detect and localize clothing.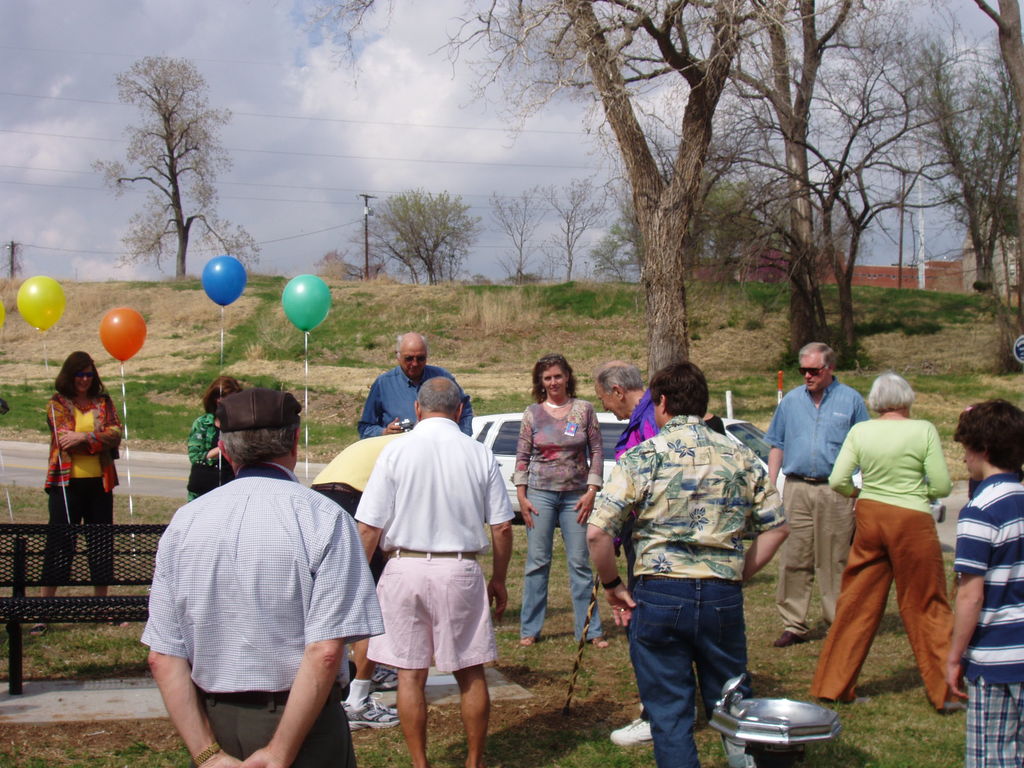
Localized at 353 369 469 438.
